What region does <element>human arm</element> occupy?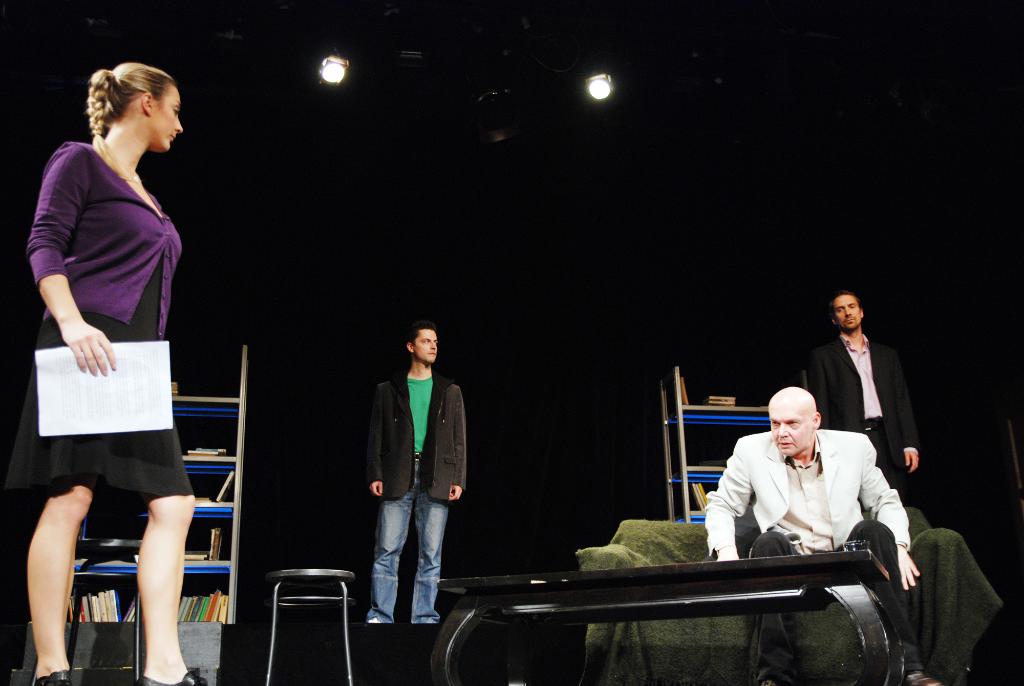
24, 143, 116, 376.
